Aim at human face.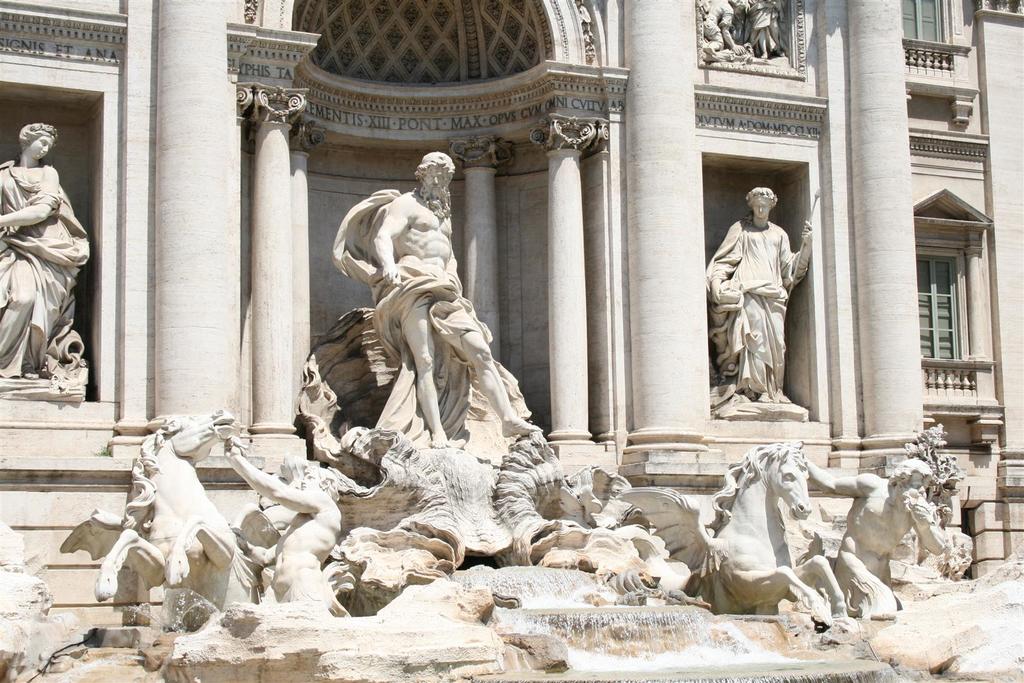
Aimed at x1=753 y1=201 x2=770 y2=220.
